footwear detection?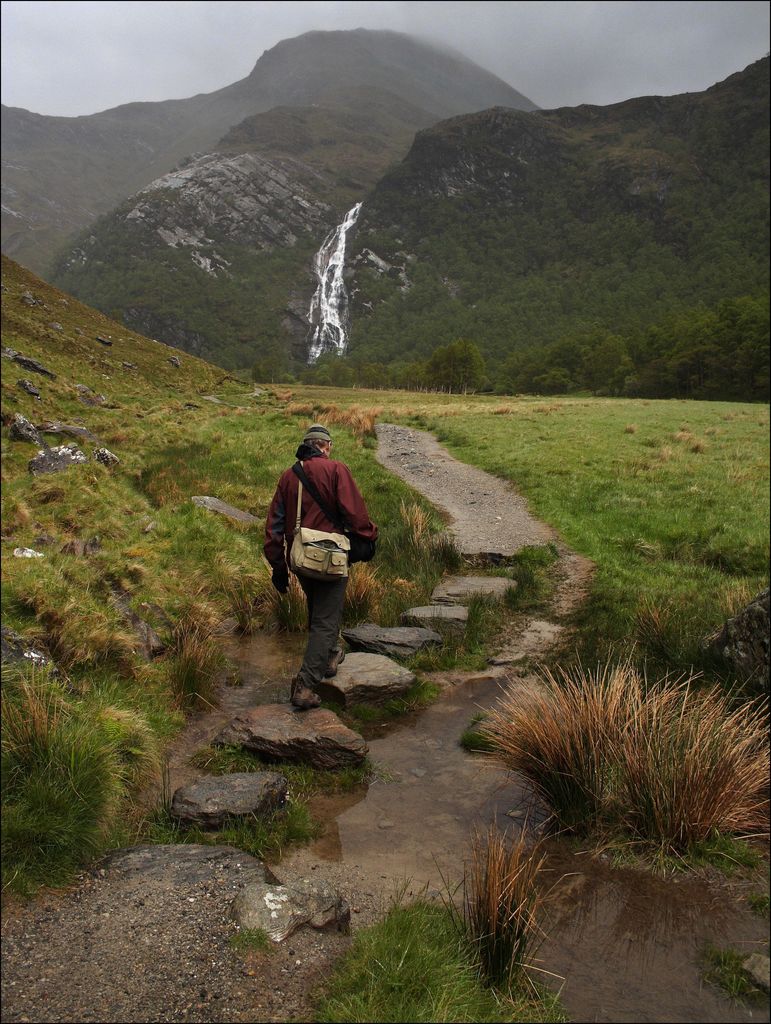
crop(330, 648, 347, 678)
